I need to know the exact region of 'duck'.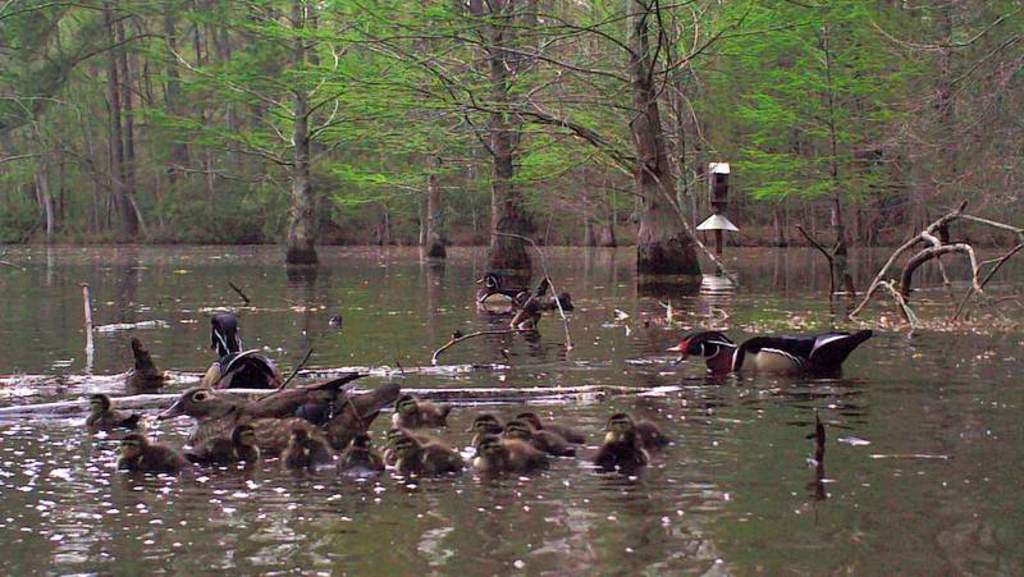
Region: detection(241, 379, 394, 436).
